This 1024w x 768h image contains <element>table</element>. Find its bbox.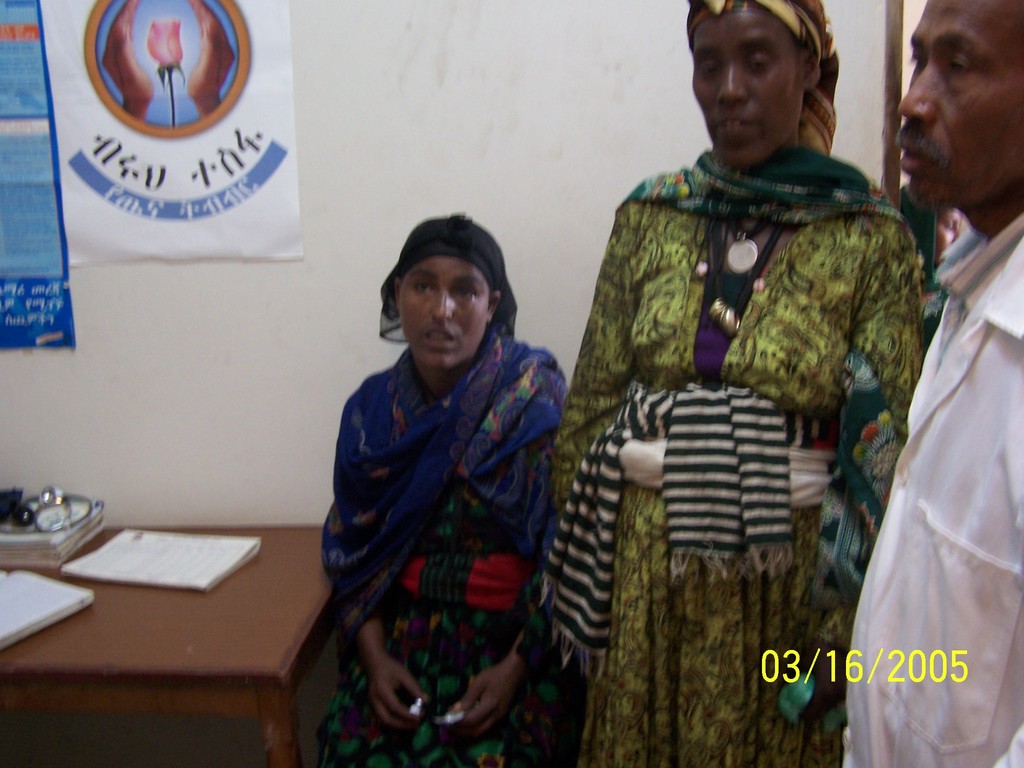
{"x1": 0, "y1": 499, "x2": 349, "y2": 767}.
